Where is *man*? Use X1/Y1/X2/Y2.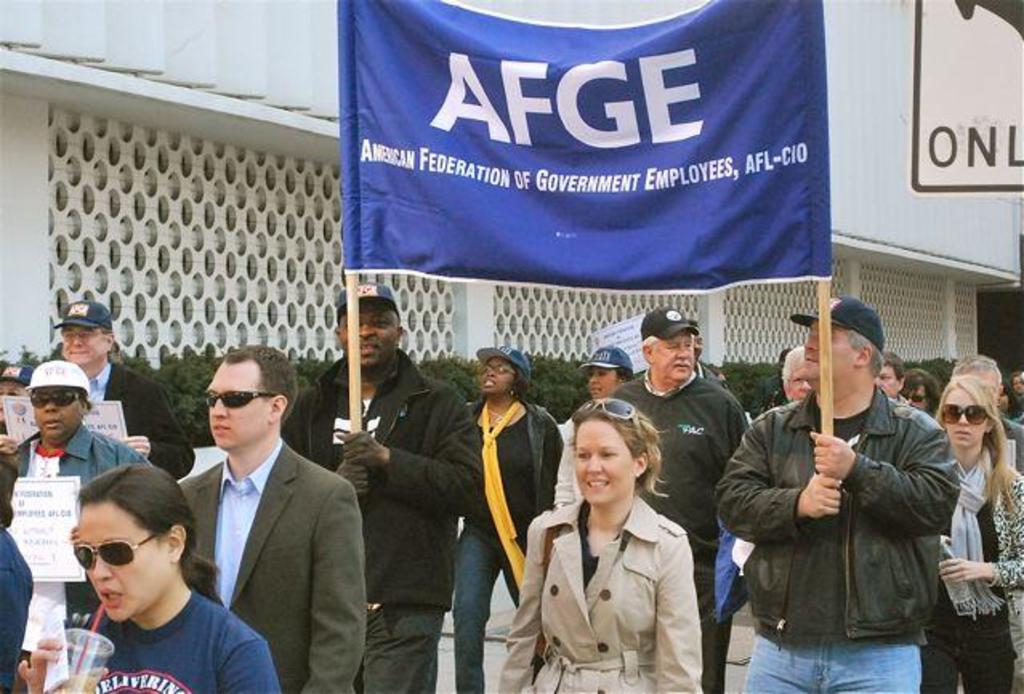
0/301/197/478.
